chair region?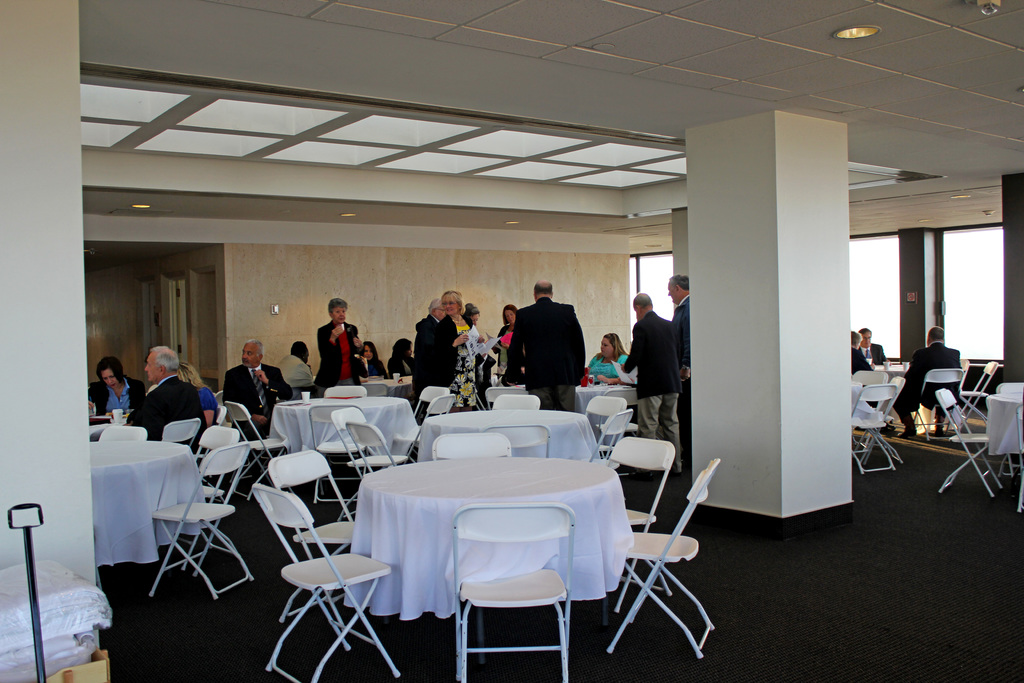
pyautogui.locateOnScreen(851, 378, 904, 459)
